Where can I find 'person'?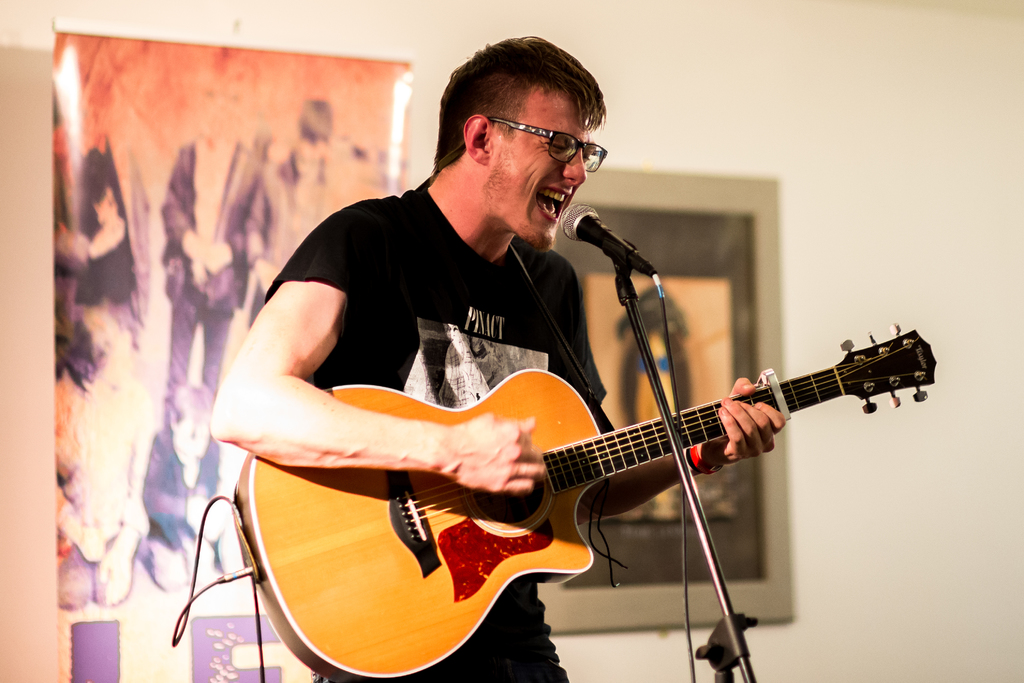
You can find it at [x1=240, y1=70, x2=650, y2=592].
